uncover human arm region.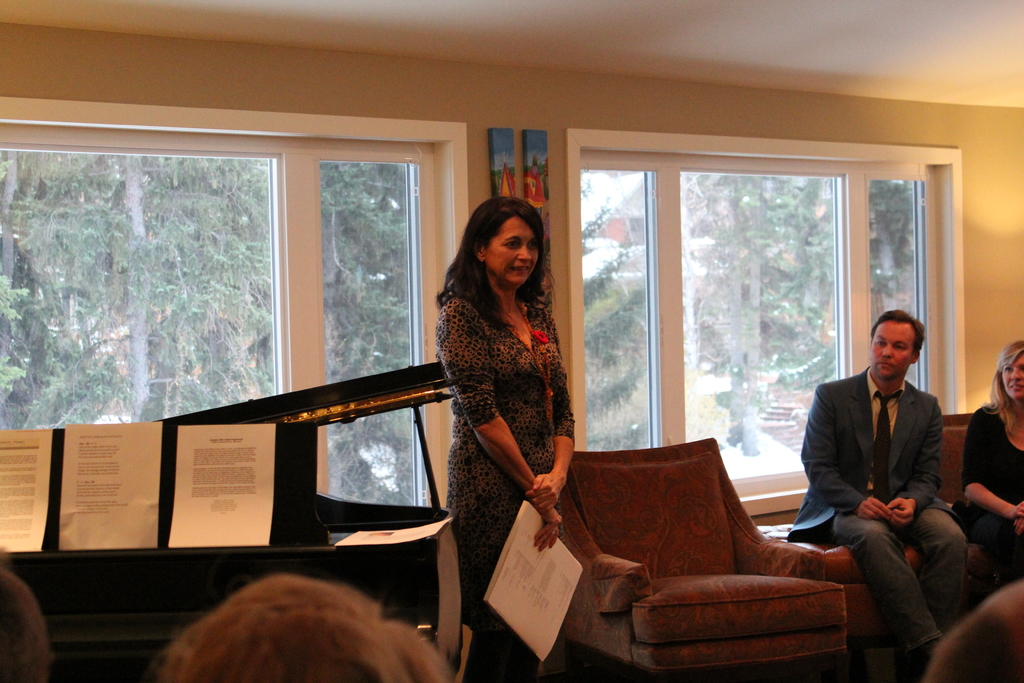
Uncovered: locate(962, 411, 1023, 540).
